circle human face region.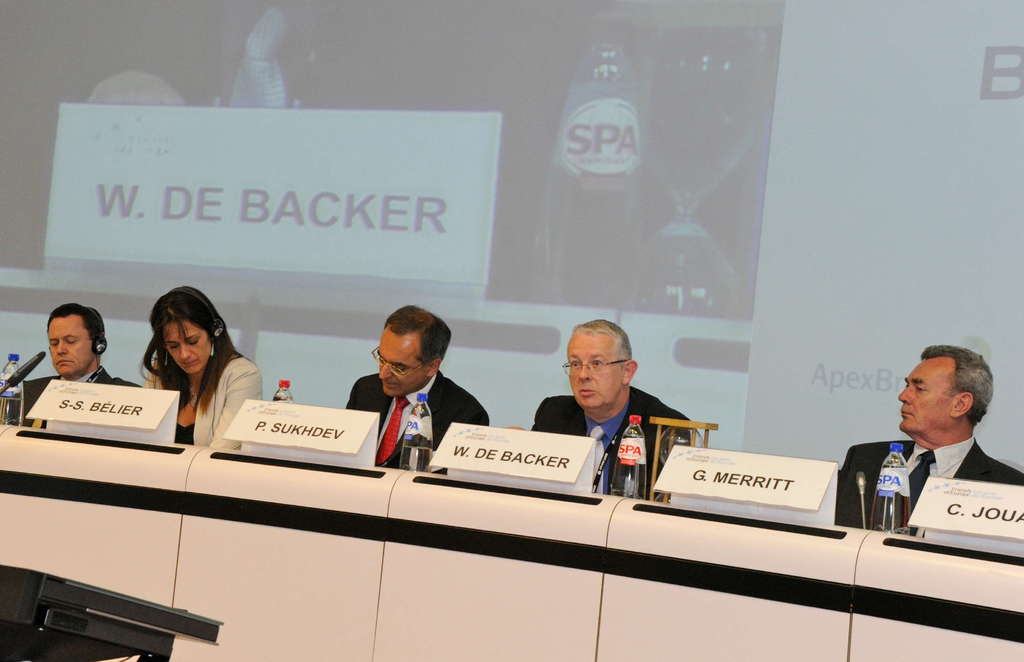
Region: (x1=164, y1=322, x2=214, y2=373).
